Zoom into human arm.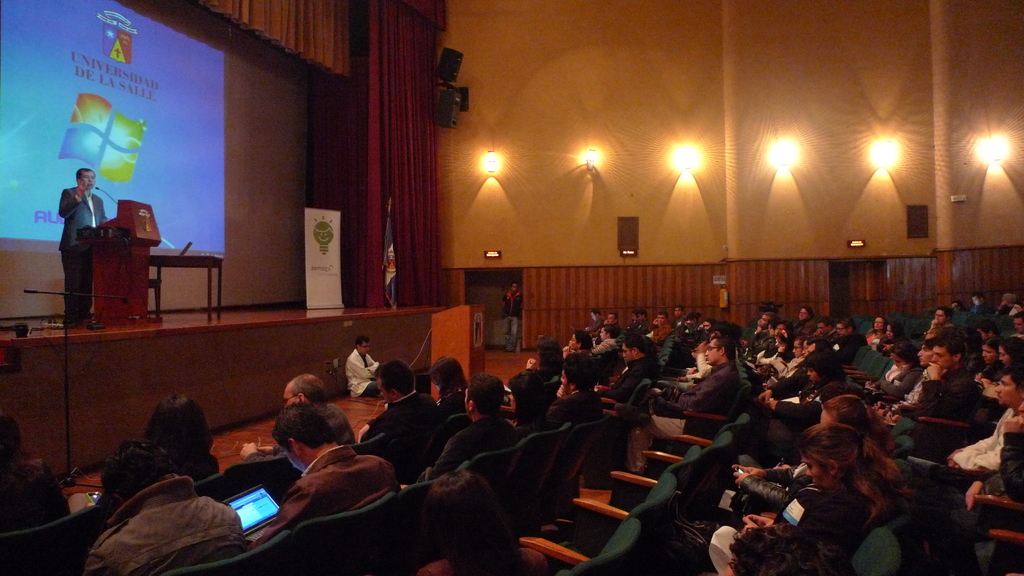
Zoom target: 754:345:771:362.
